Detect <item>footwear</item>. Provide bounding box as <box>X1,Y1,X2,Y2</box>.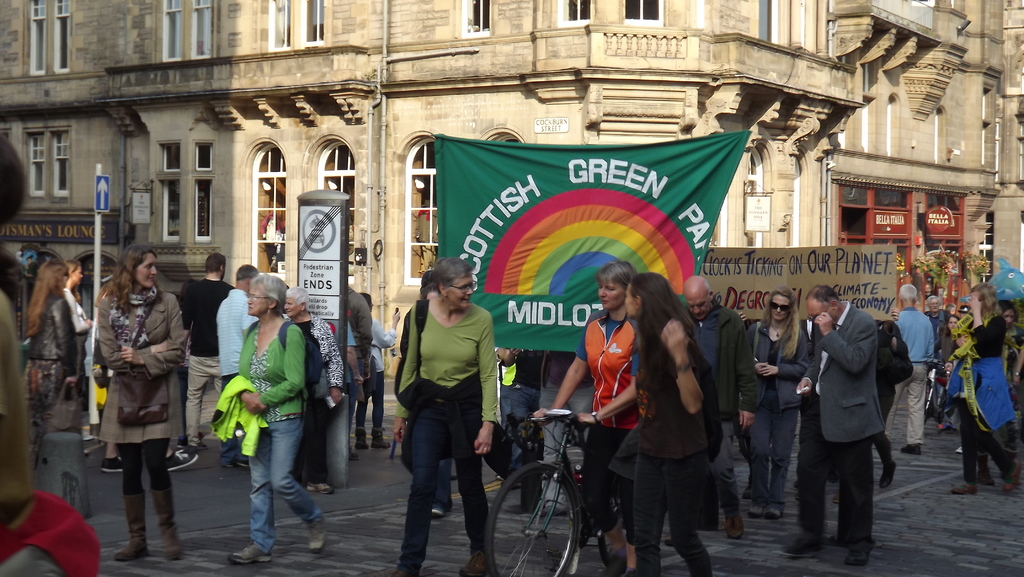
<box>168,441,202,469</box>.
